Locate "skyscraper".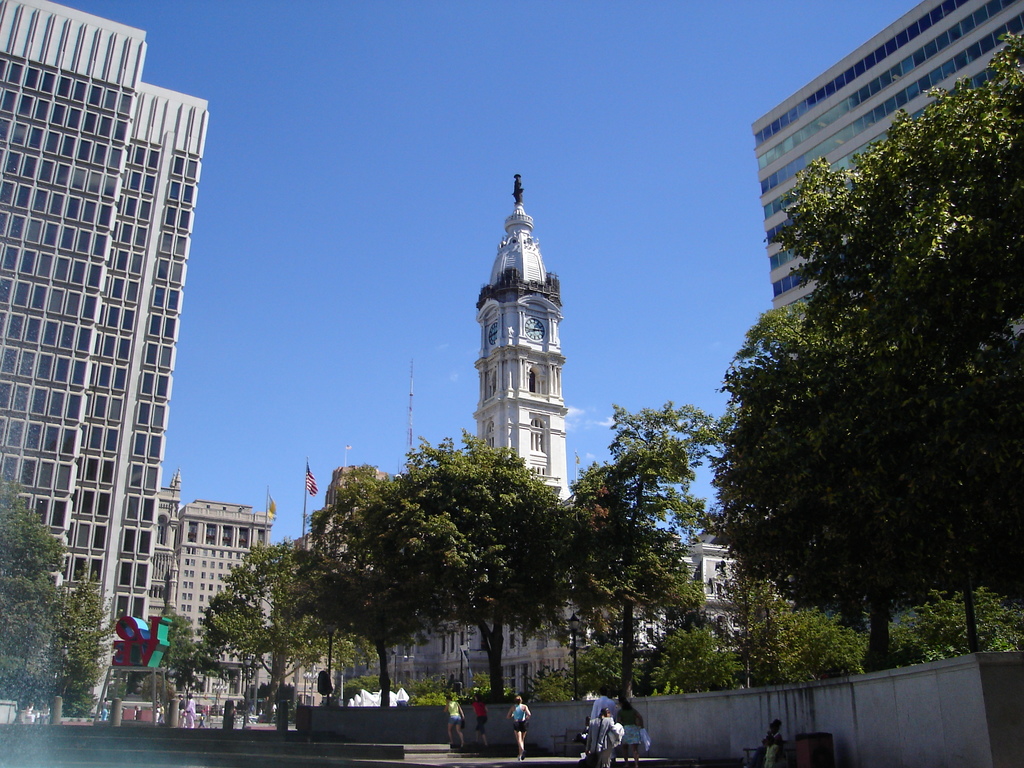
Bounding box: locate(0, 0, 215, 725).
